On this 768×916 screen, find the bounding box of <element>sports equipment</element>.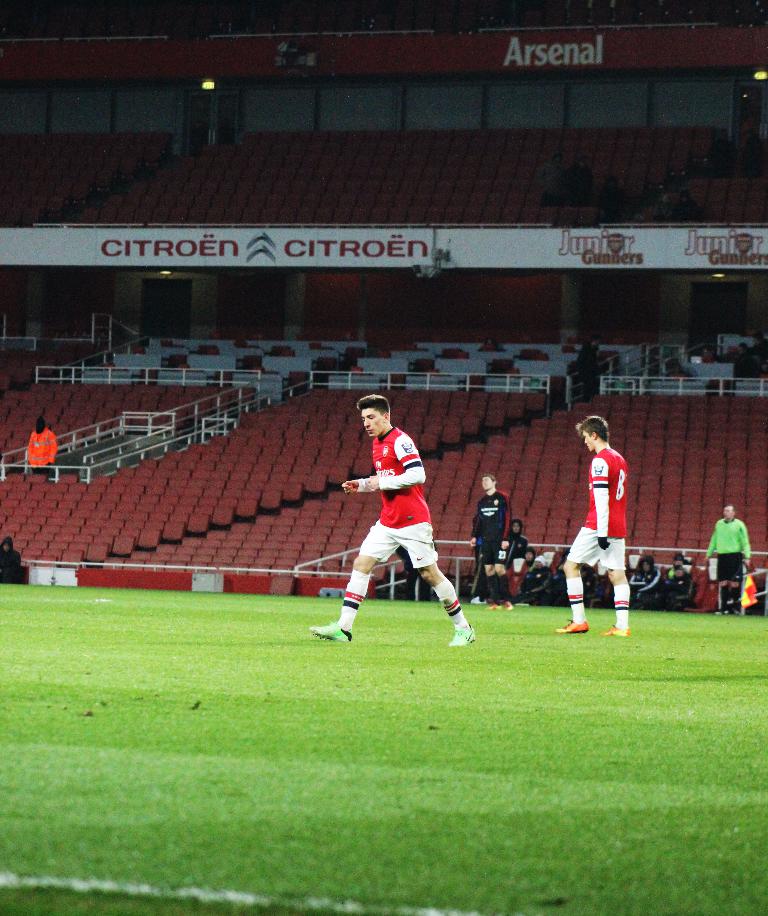
Bounding box: box(309, 622, 355, 646).
